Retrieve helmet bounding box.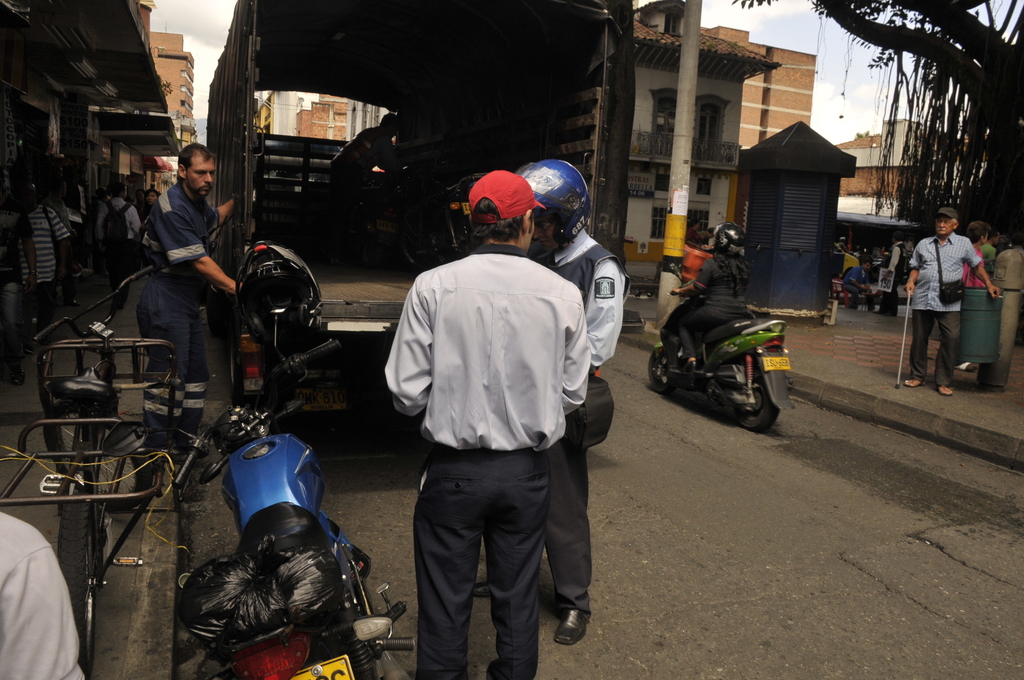
Bounding box: [710, 220, 753, 268].
